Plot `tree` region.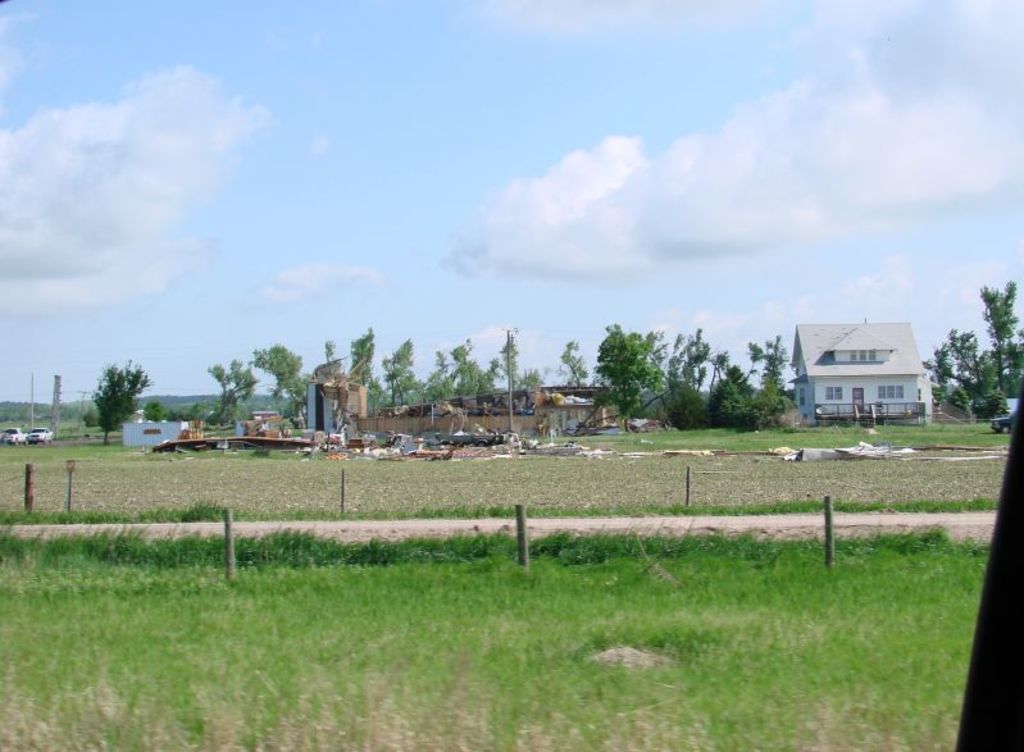
Plotted at x1=319 y1=338 x2=333 y2=360.
